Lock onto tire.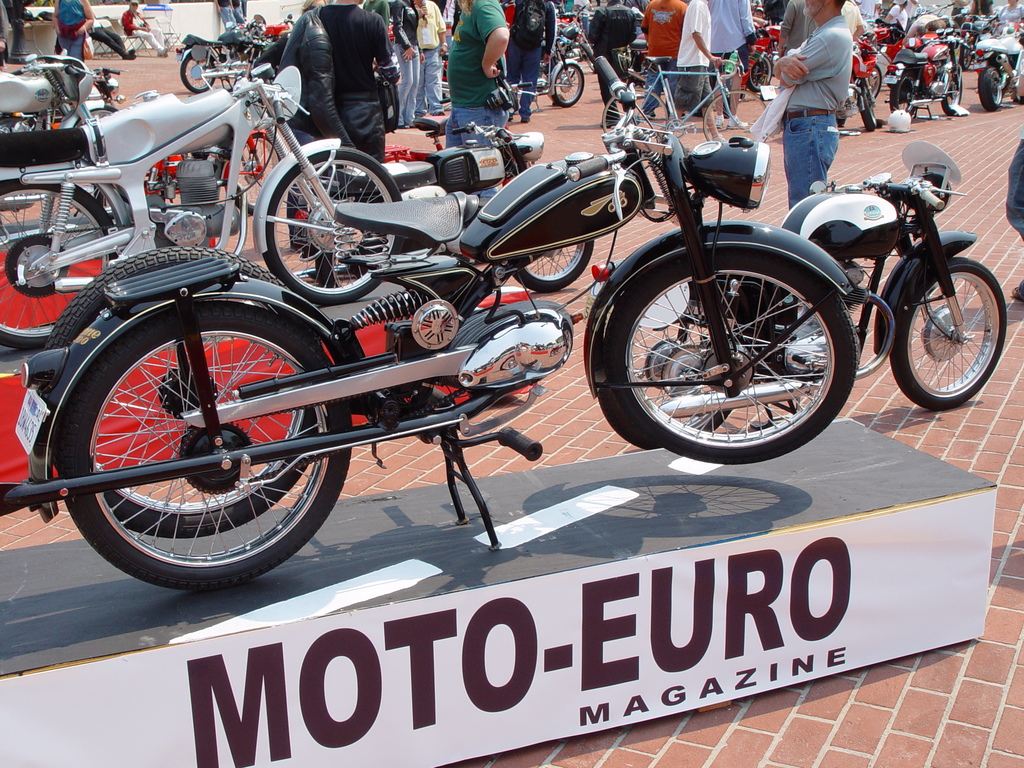
Locked: BBox(44, 245, 319, 539).
